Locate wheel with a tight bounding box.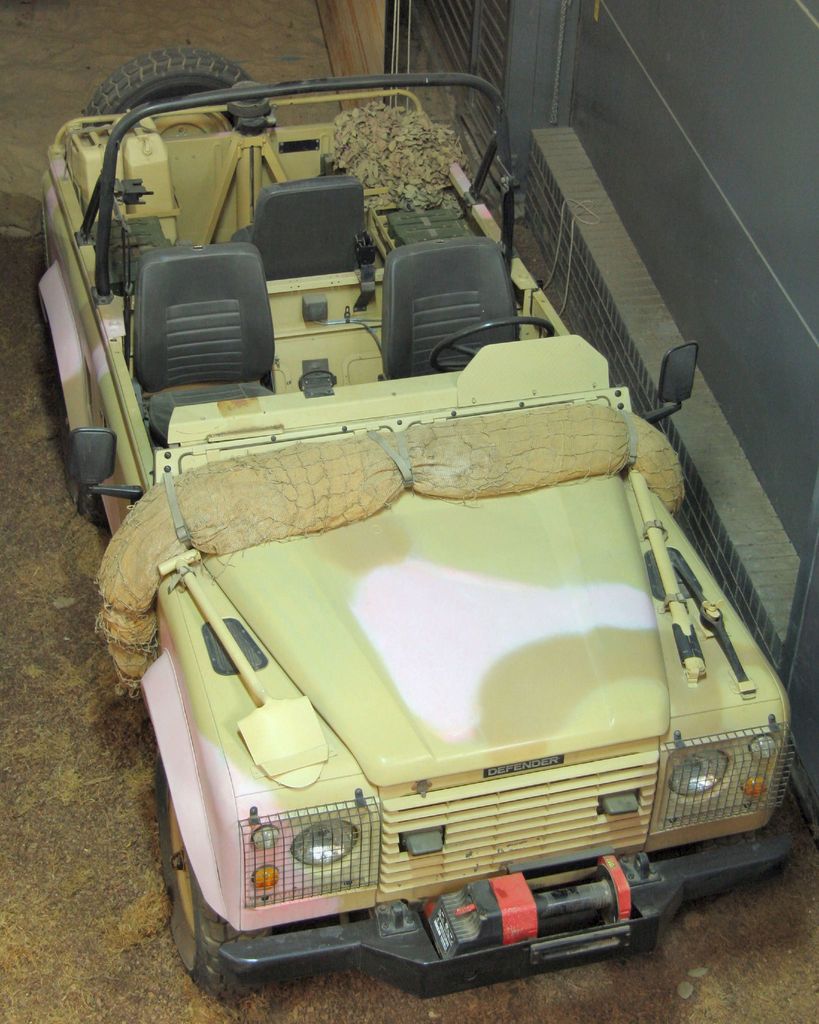
box(78, 42, 258, 122).
